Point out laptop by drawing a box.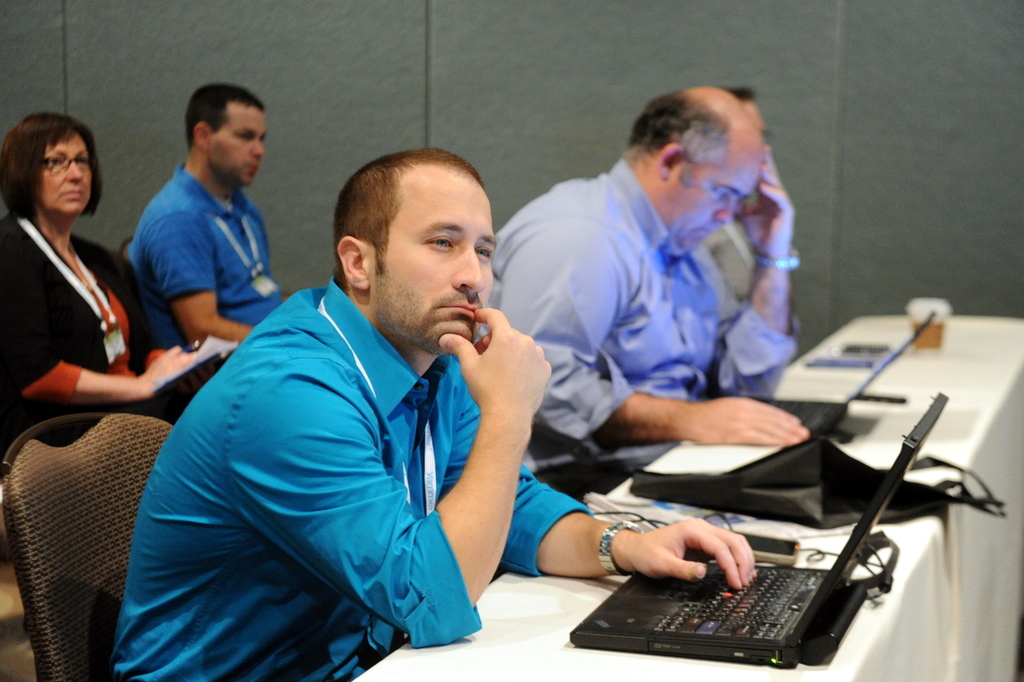
<box>743,312,935,438</box>.
